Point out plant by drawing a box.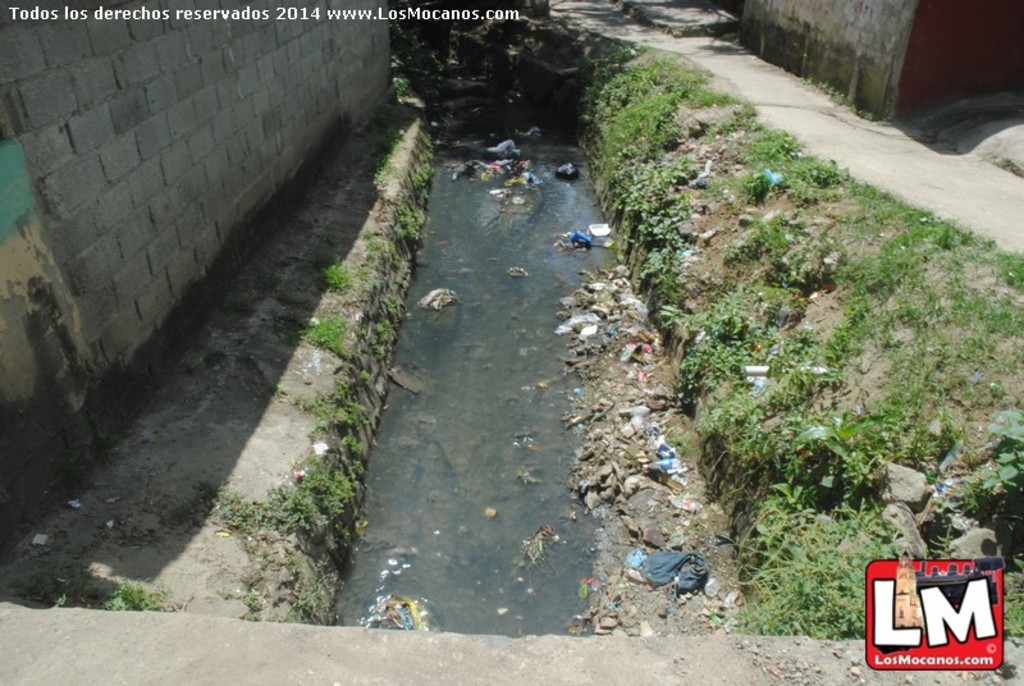
<bbox>282, 311, 357, 353</bbox>.
